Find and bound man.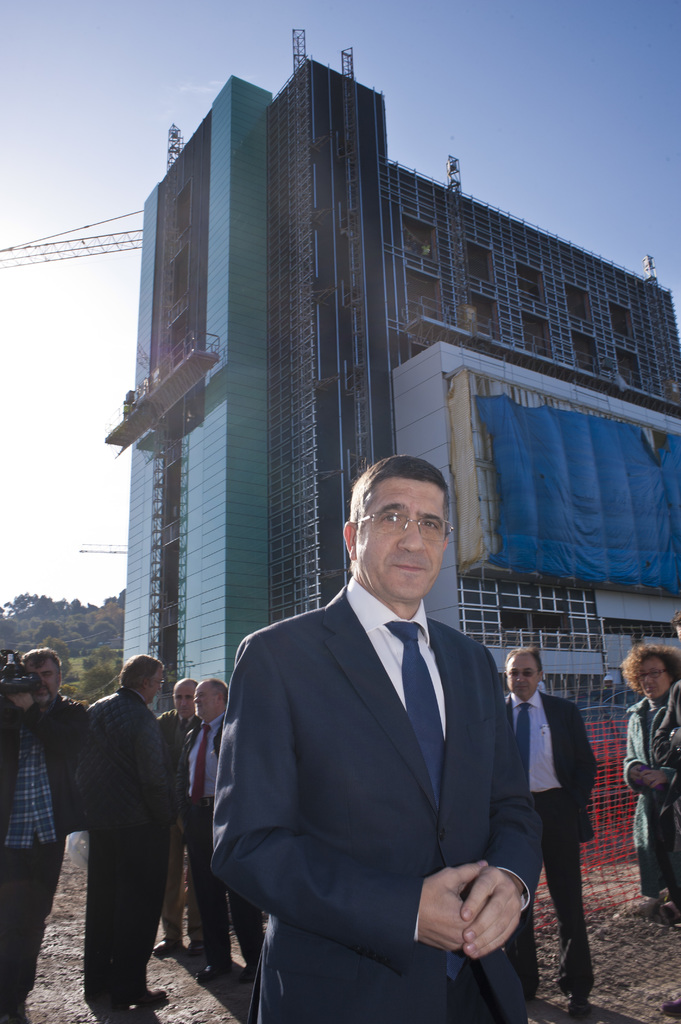
Bound: locate(206, 449, 564, 1015).
